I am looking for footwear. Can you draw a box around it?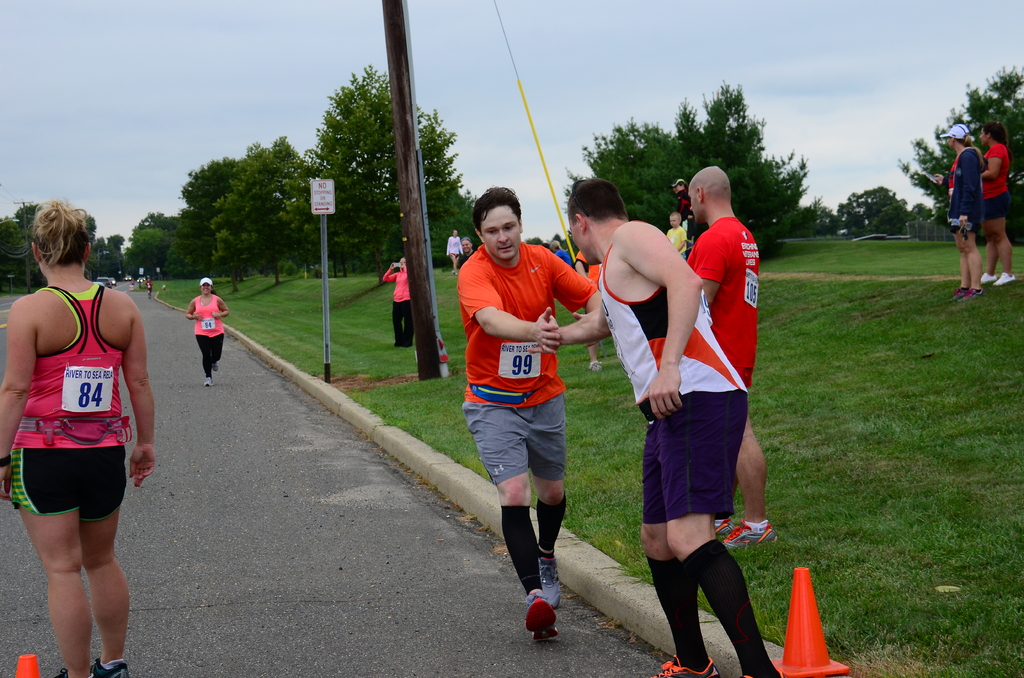
Sure, the bounding box is [left=213, top=364, right=217, bottom=371].
